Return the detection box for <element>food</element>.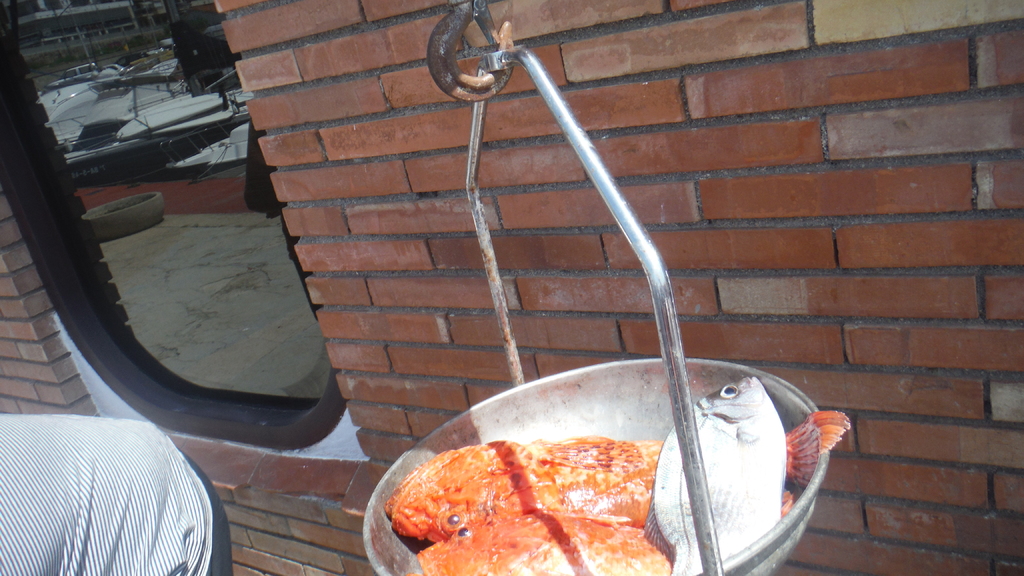
x1=380 y1=370 x2=844 y2=575.
